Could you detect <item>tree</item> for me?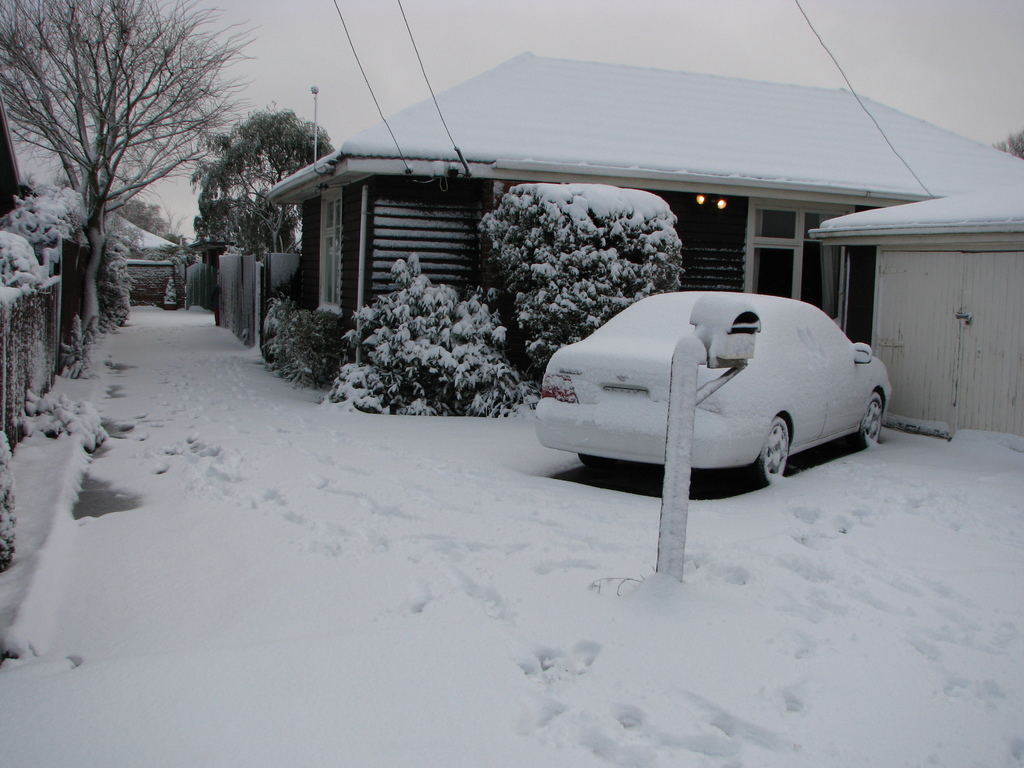
Detection result: BBox(37, 20, 250, 287).
